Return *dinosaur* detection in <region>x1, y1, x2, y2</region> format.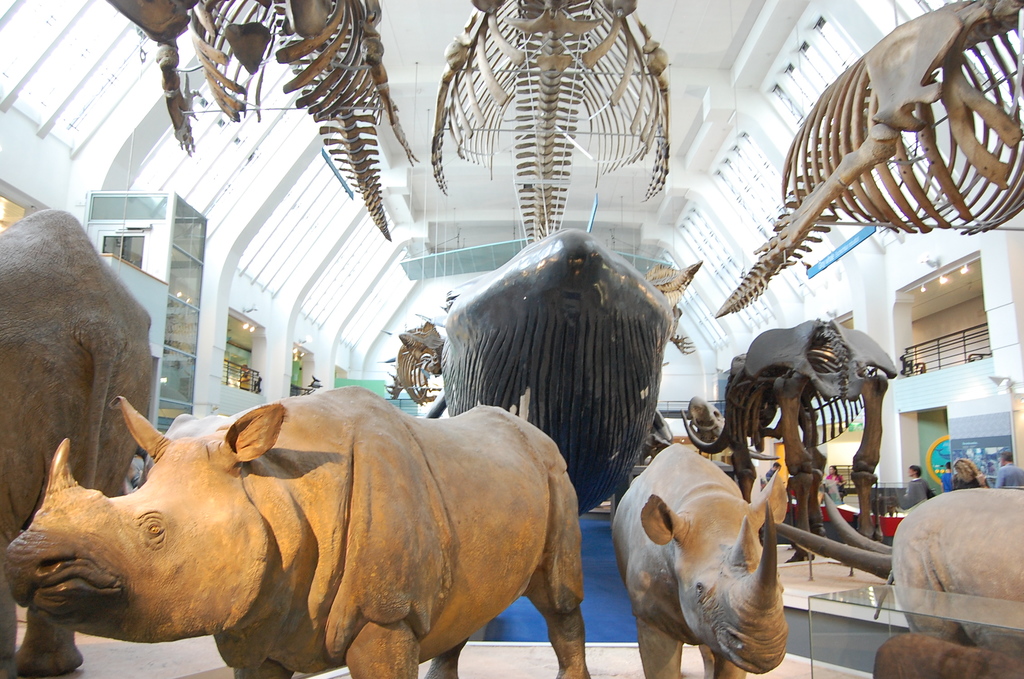
<region>677, 312, 897, 564</region>.
